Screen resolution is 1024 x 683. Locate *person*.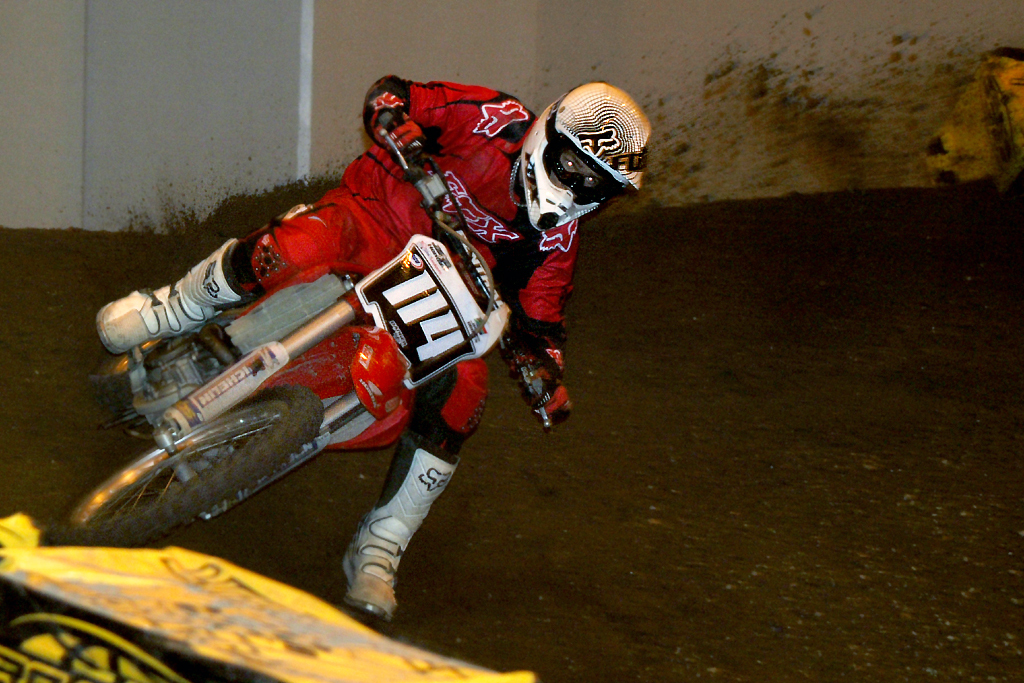
l=94, t=74, r=654, b=622.
